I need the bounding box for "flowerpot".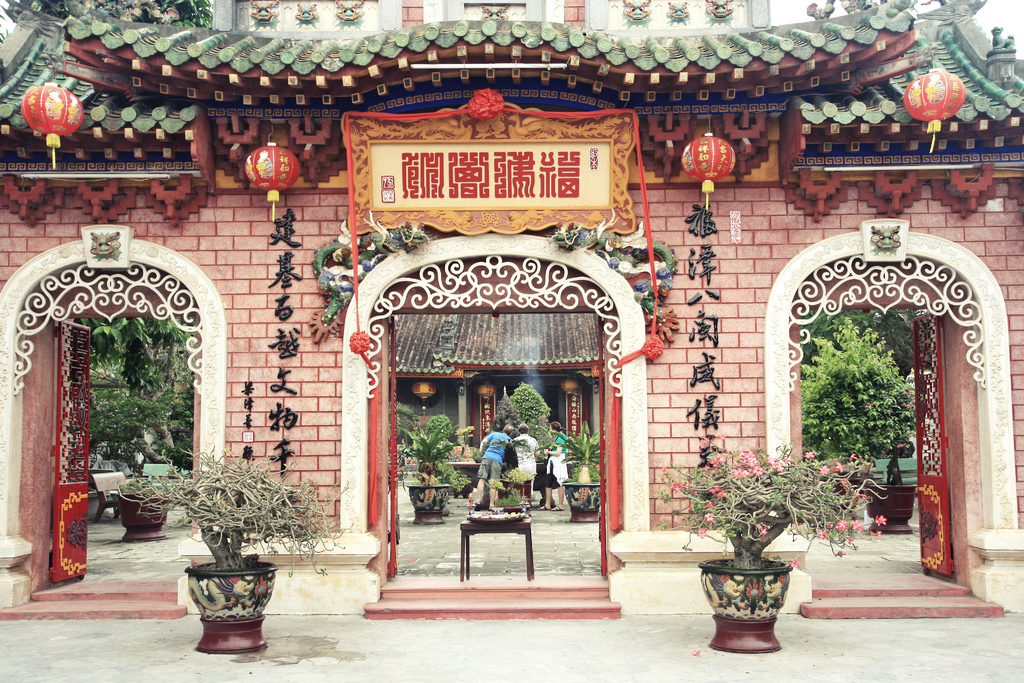
Here it is: <box>408,487,449,525</box>.
